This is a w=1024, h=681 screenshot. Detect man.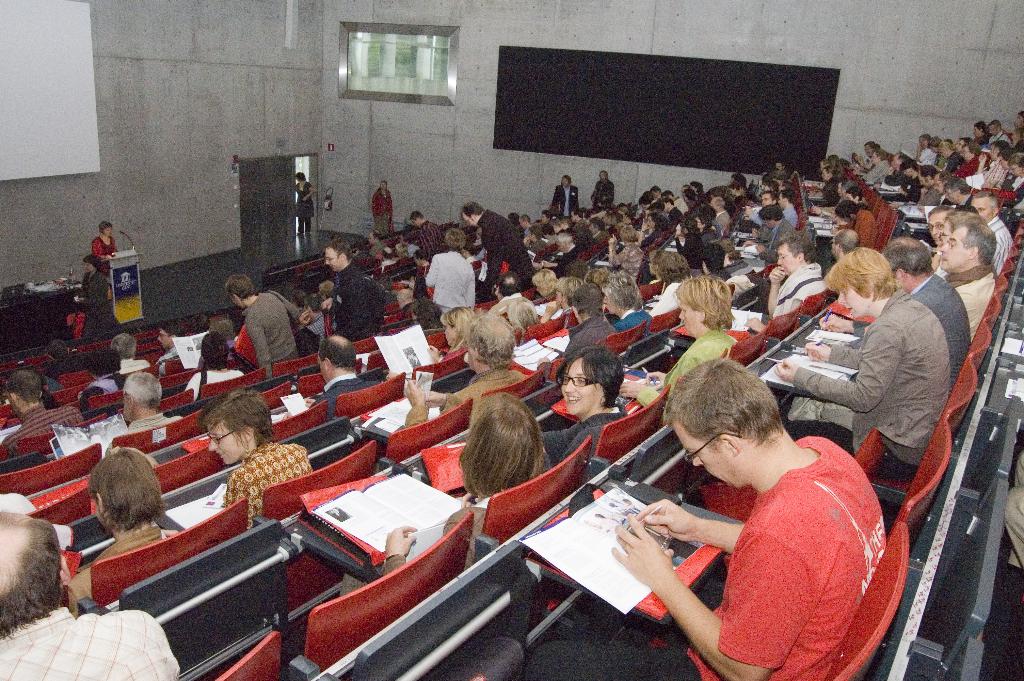
931 168 952 199.
